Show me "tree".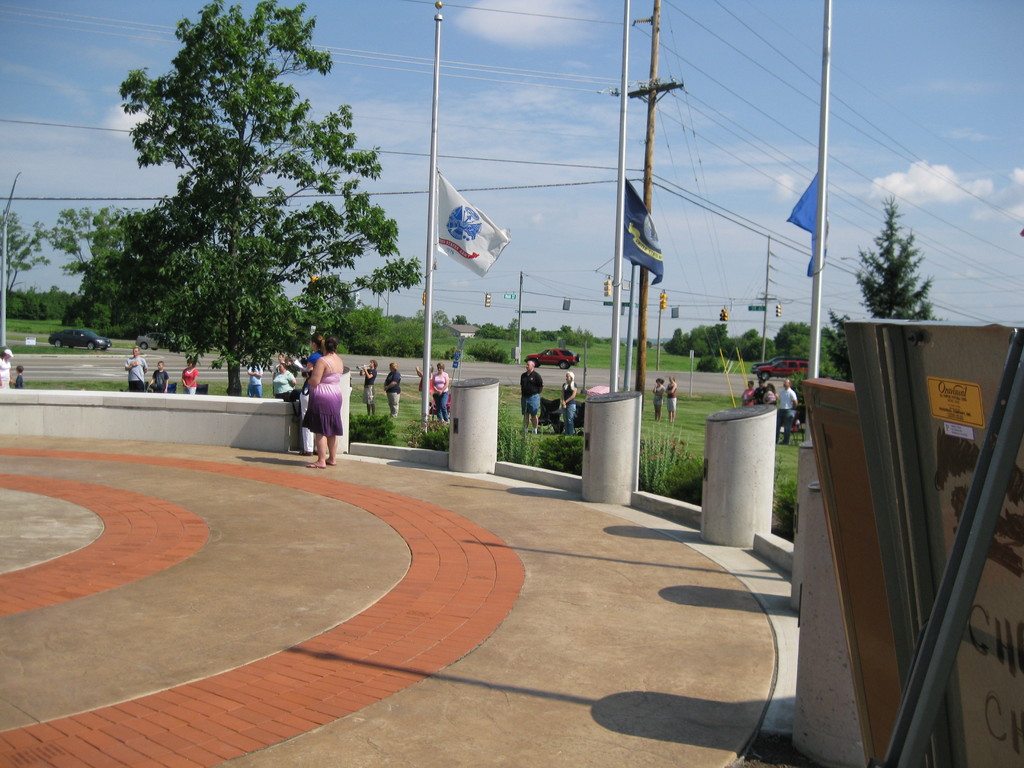
"tree" is here: box(47, 208, 147, 339).
